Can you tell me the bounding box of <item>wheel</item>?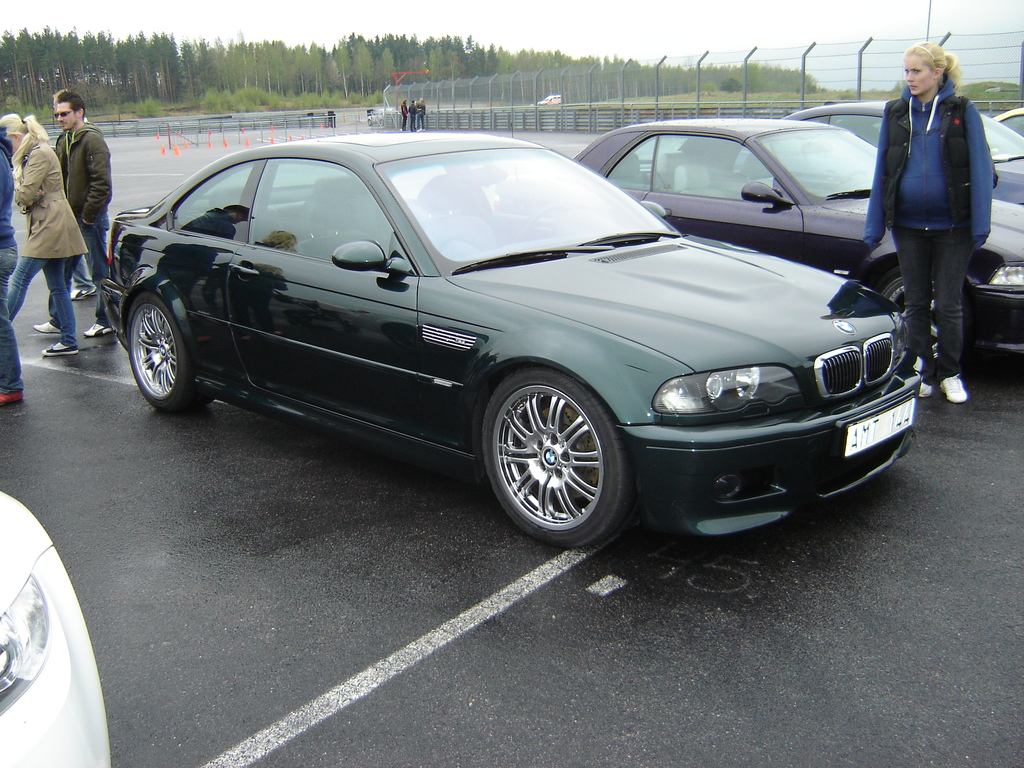
box(127, 291, 211, 410).
